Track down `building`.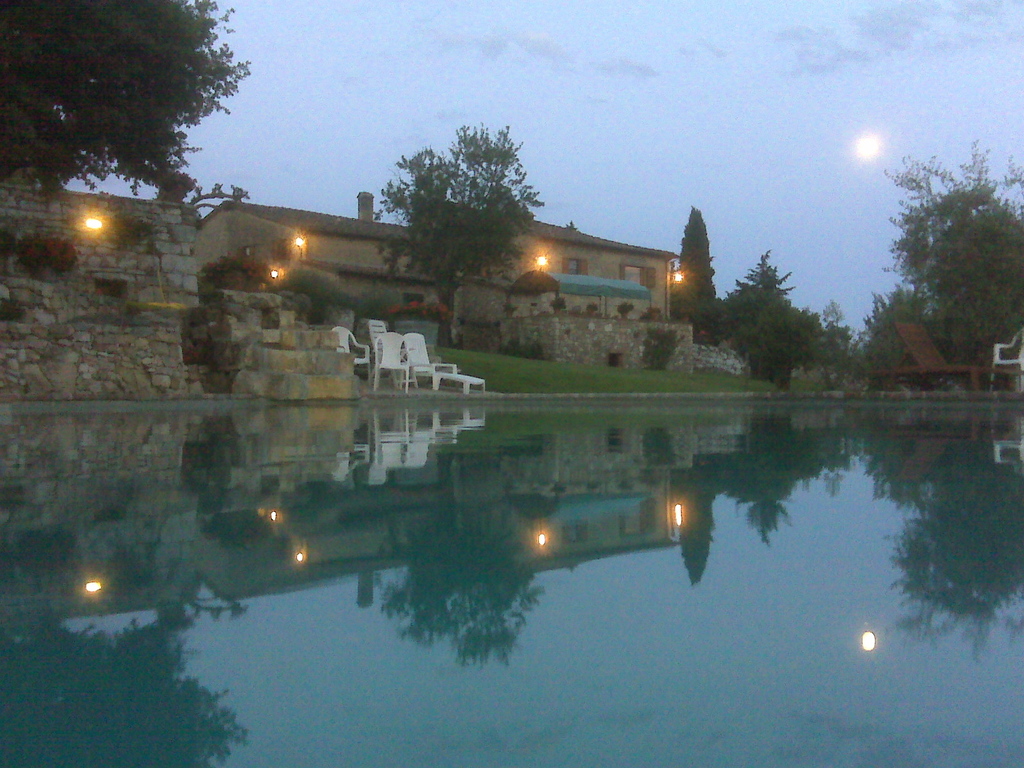
Tracked to {"x1": 191, "y1": 183, "x2": 678, "y2": 323}.
